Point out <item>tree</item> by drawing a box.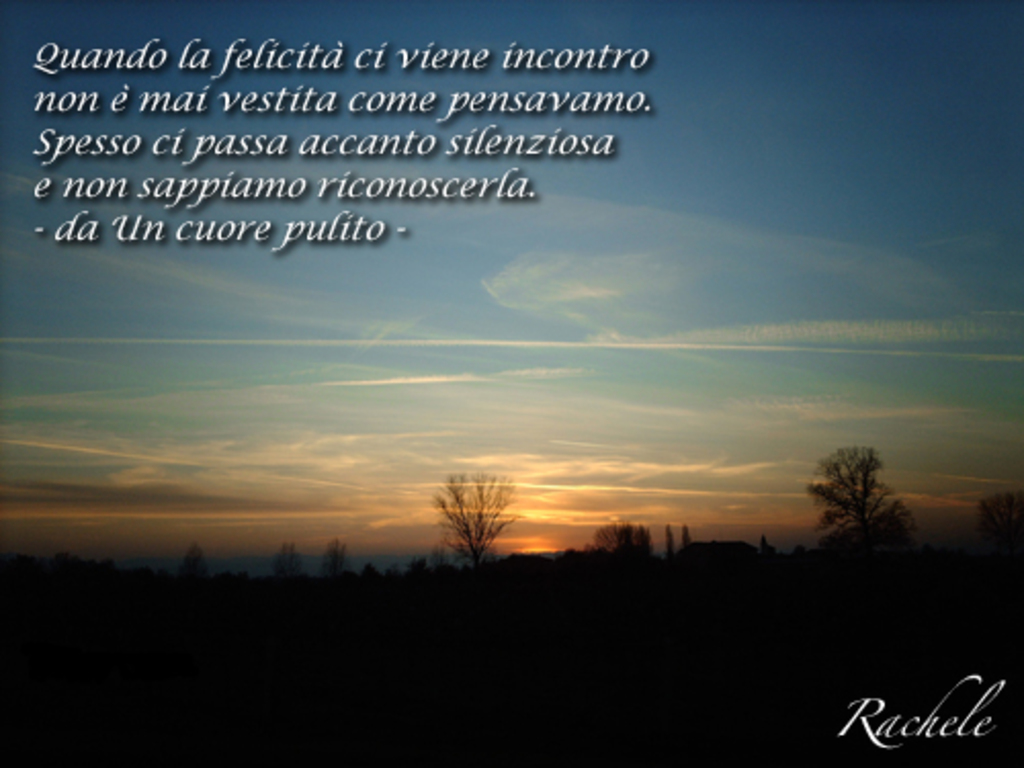
locate(328, 530, 352, 582).
